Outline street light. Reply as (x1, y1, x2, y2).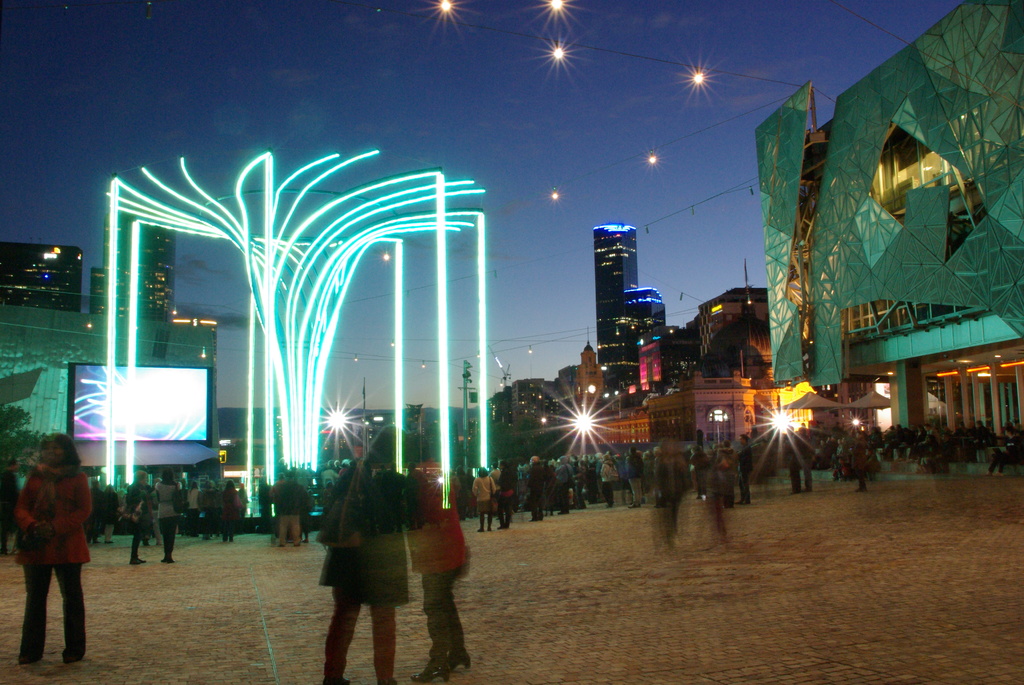
(328, 402, 346, 459).
